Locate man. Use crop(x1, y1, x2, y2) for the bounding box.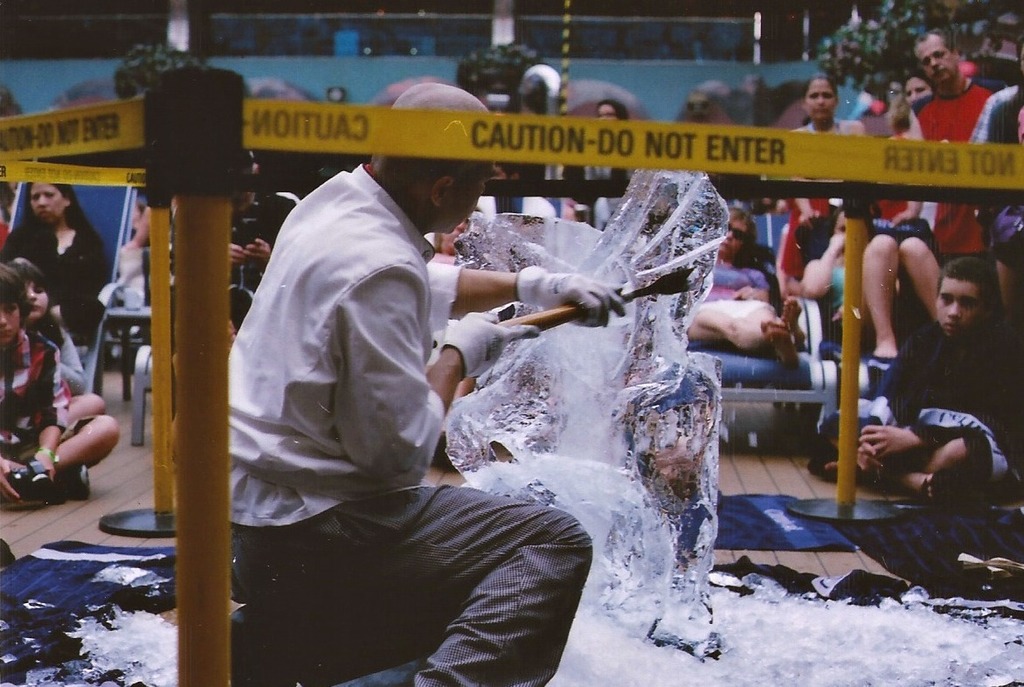
crop(850, 117, 943, 344).
